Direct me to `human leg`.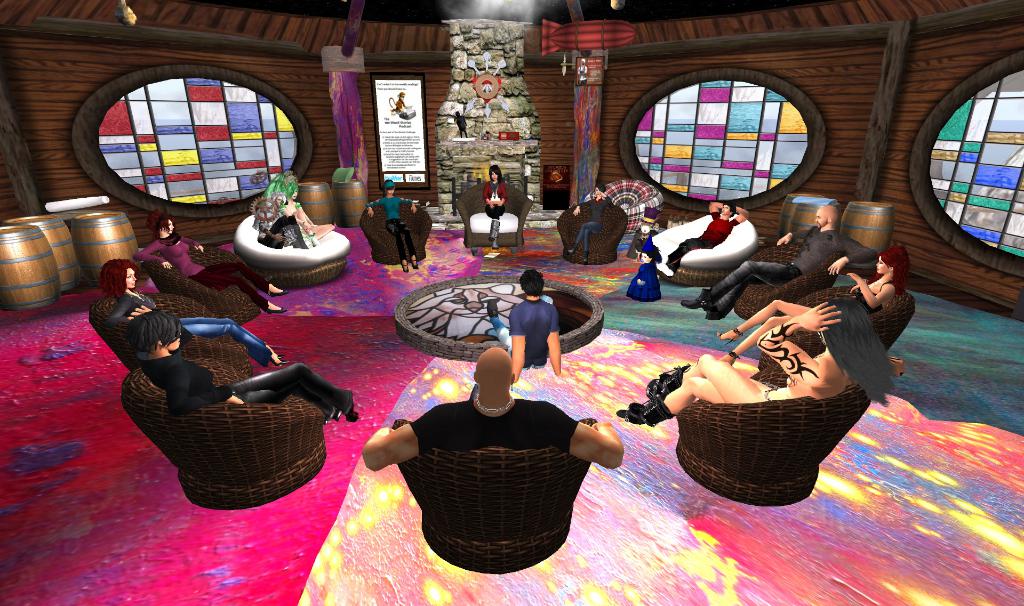
Direction: x1=540, y1=294, x2=555, y2=305.
